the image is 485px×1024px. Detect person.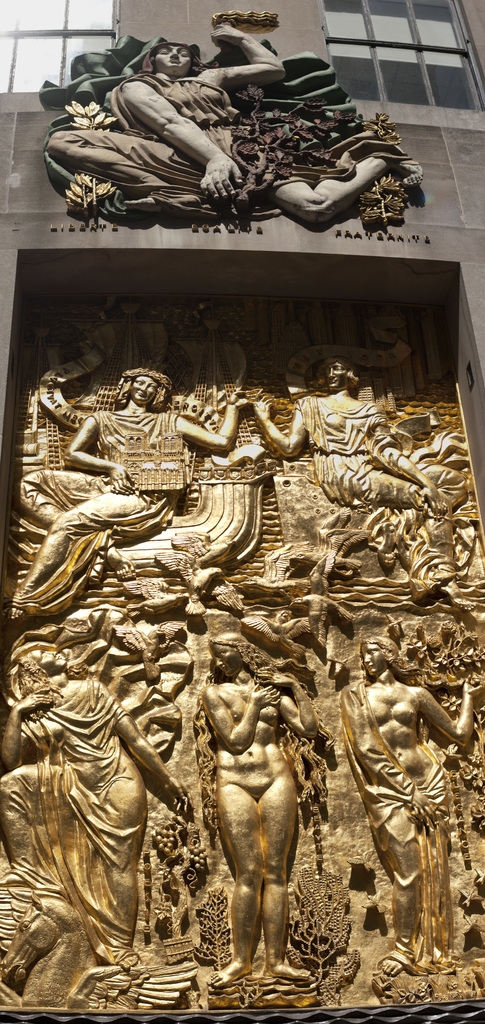
Detection: [250,344,463,589].
